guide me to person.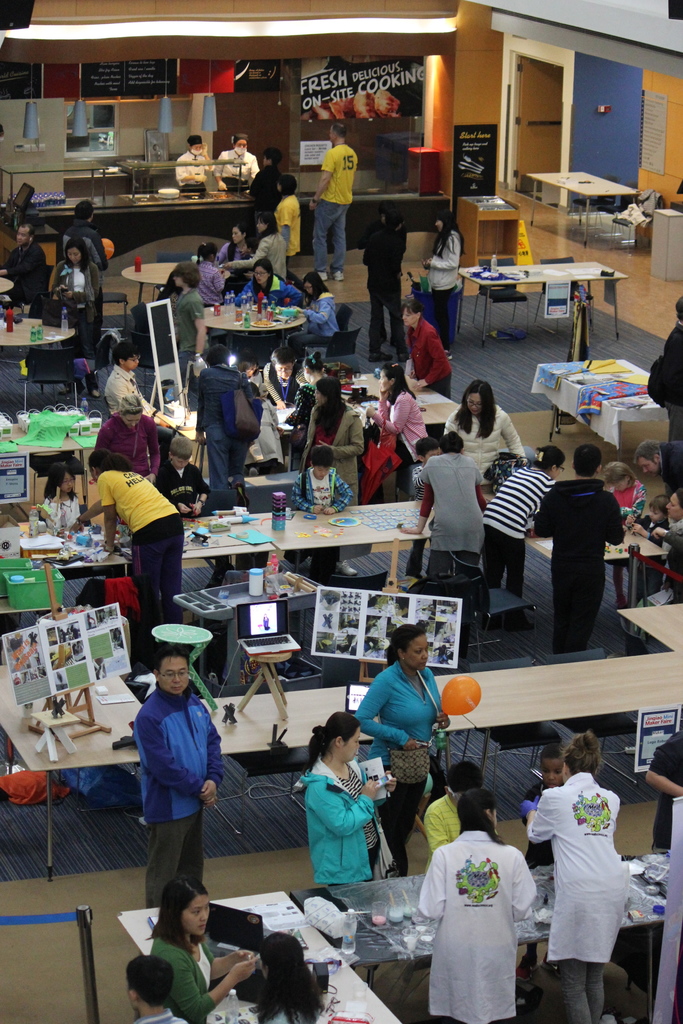
Guidance: (x1=626, y1=435, x2=682, y2=498).
